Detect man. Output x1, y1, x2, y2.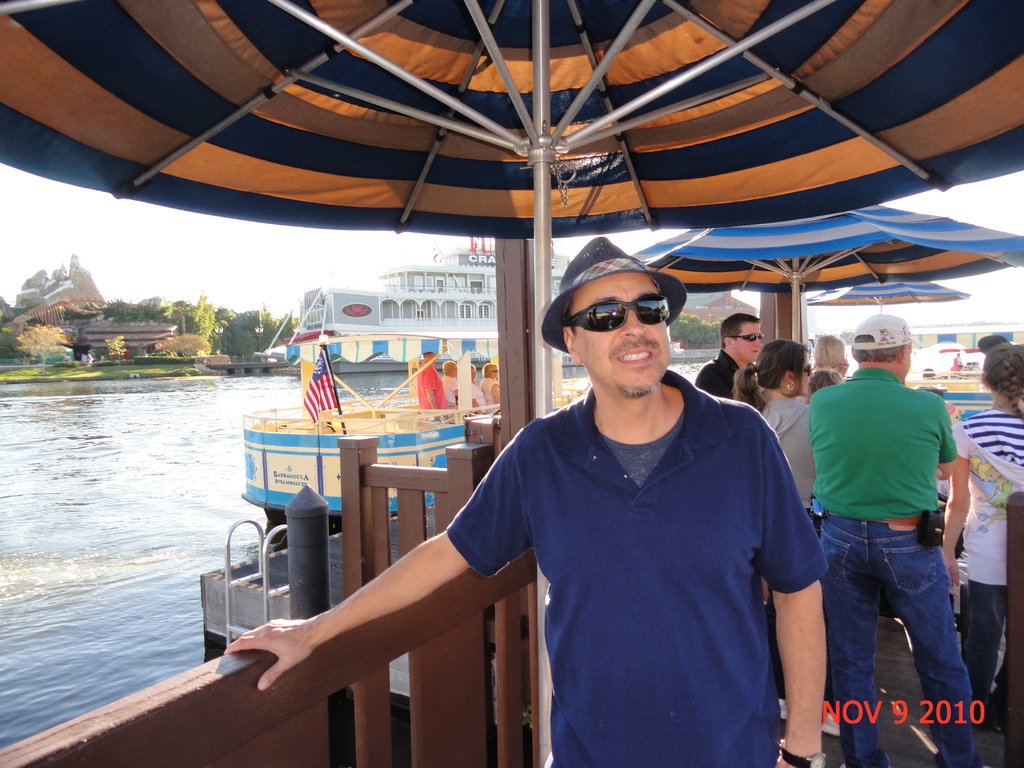
437, 357, 463, 412.
